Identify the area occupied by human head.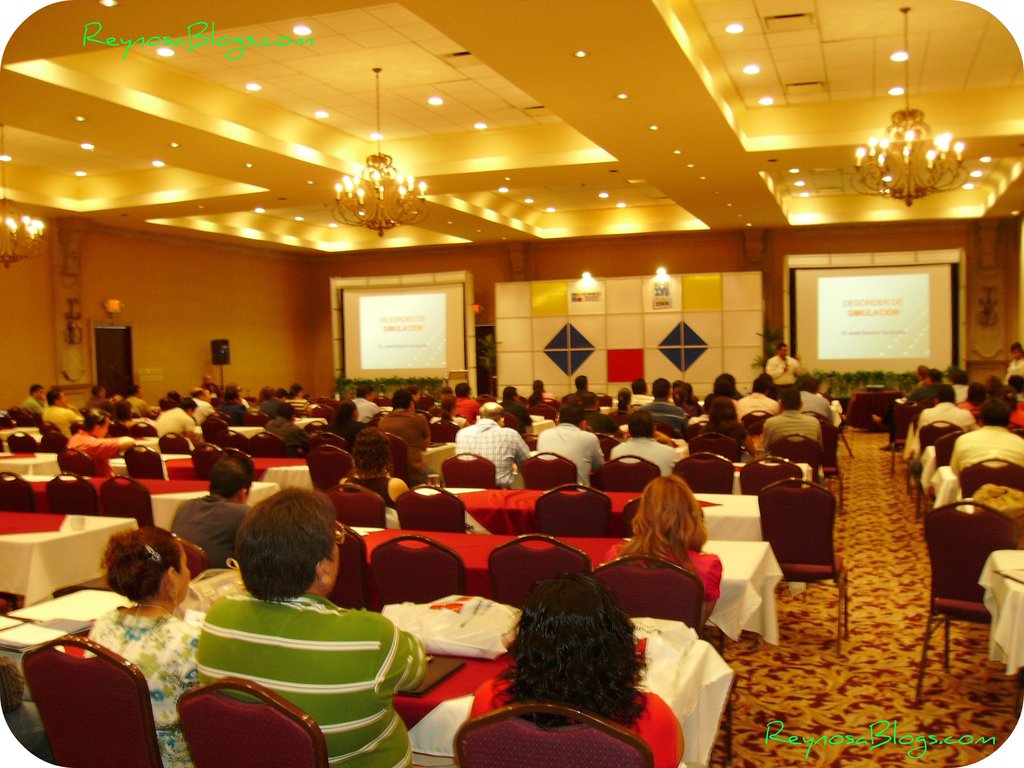
Area: region(438, 384, 454, 399).
